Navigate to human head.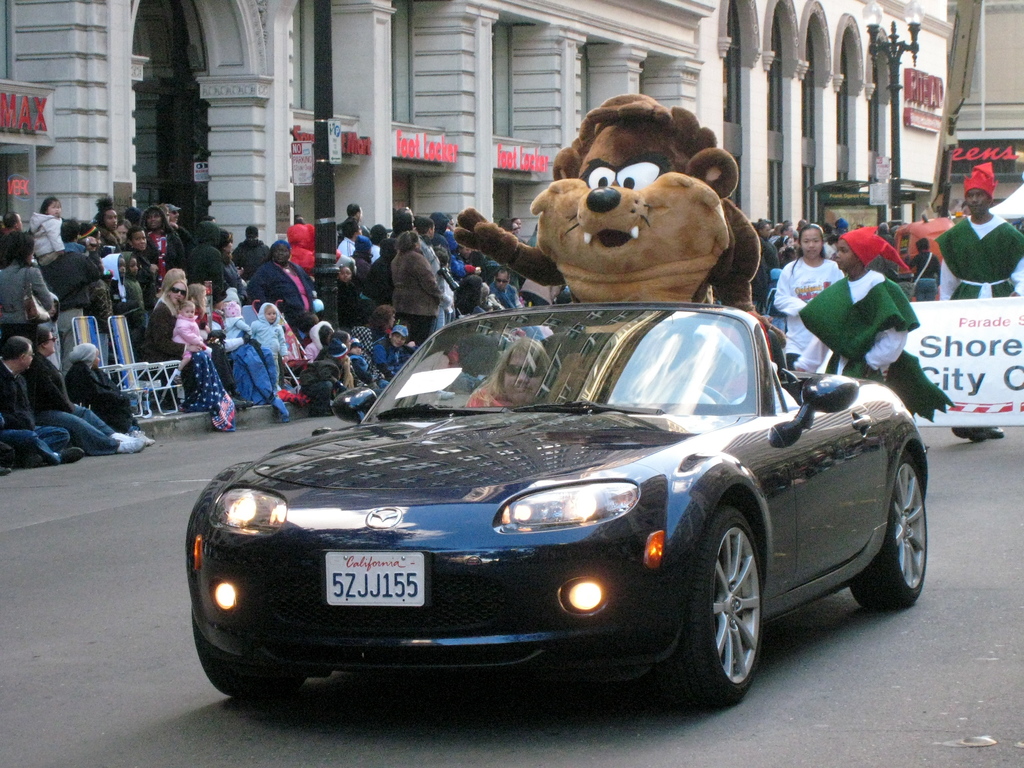
Navigation target: <bbox>371, 224, 387, 244</bbox>.
